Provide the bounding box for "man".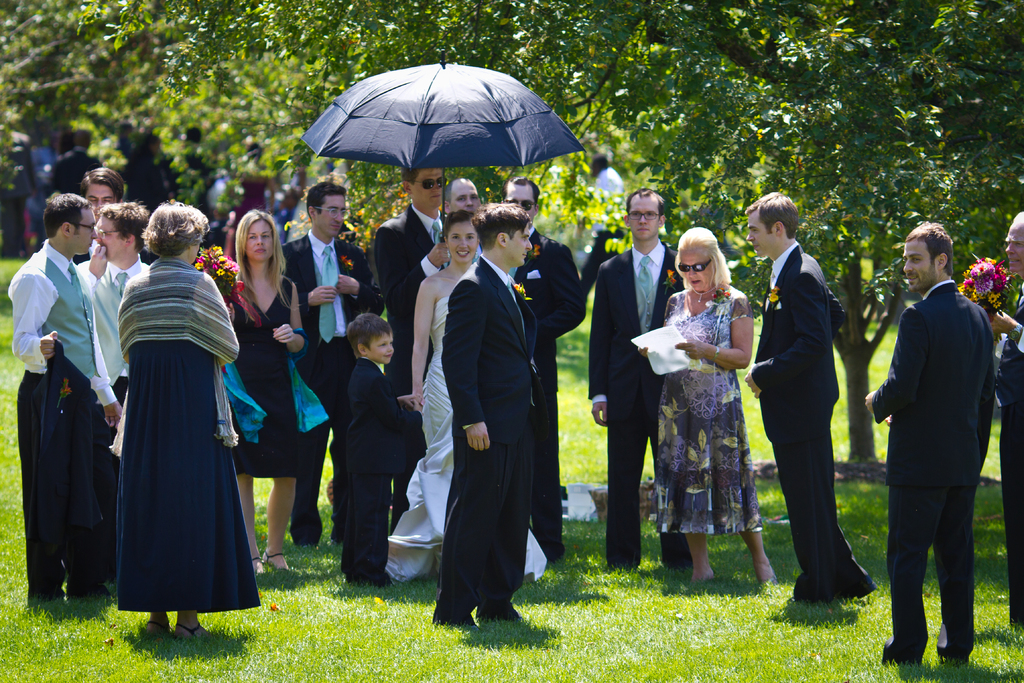
(x1=278, y1=181, x2=385, y2=545).
